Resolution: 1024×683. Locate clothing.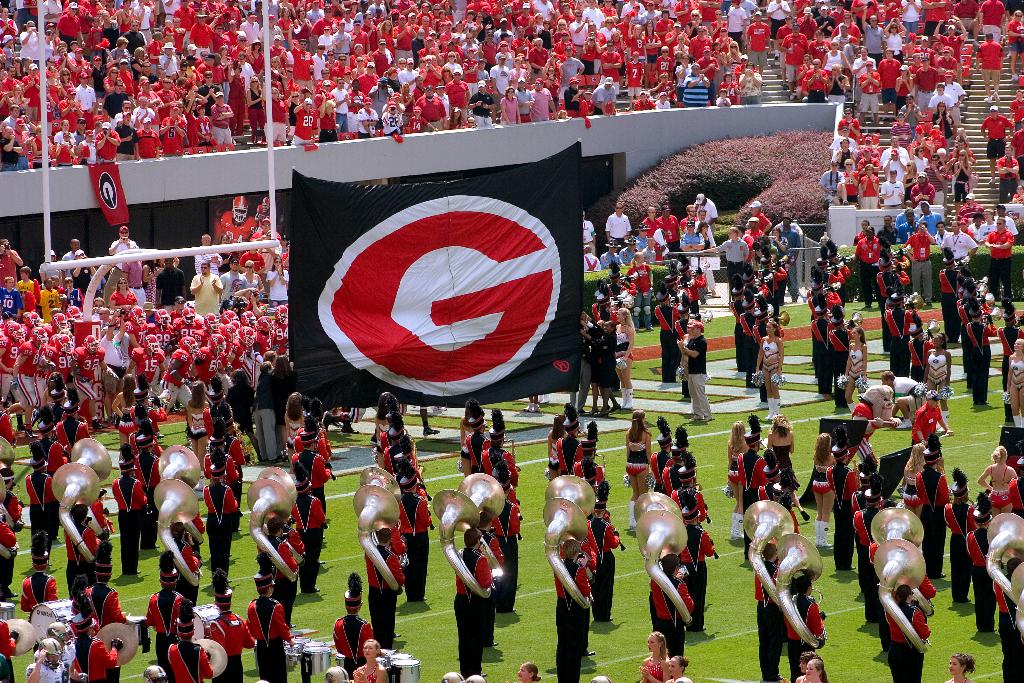
<bbox>295, 431, 333, 463</bbox>.
